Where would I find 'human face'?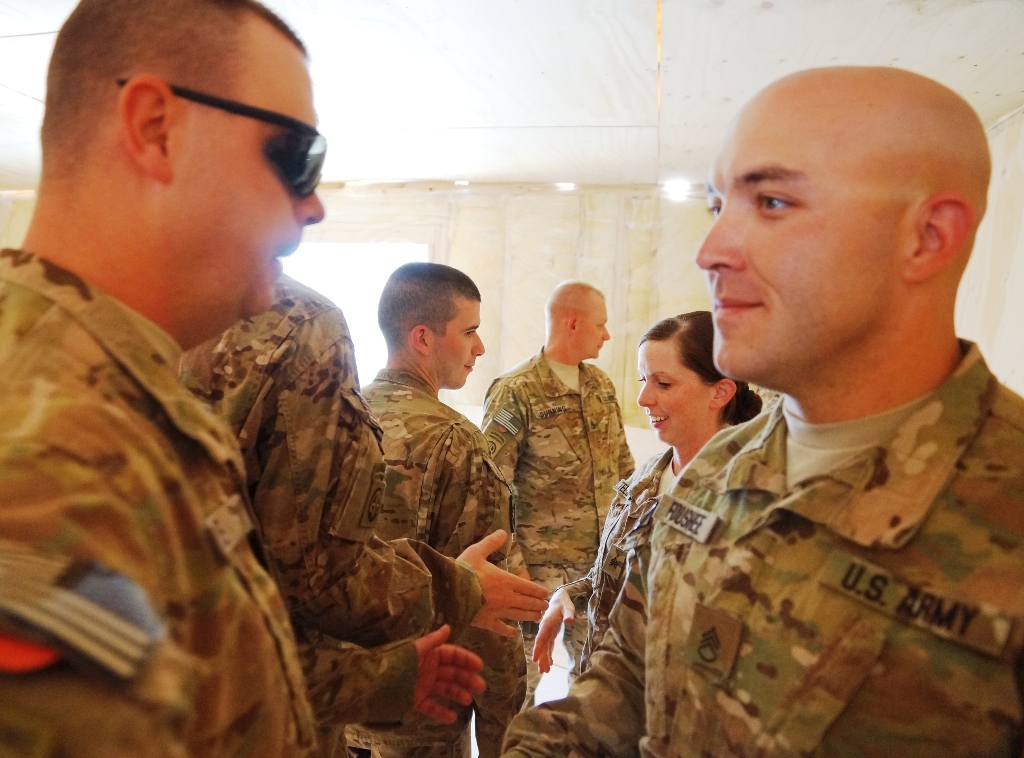
At <region>431, 297, 488, 388</region>.
